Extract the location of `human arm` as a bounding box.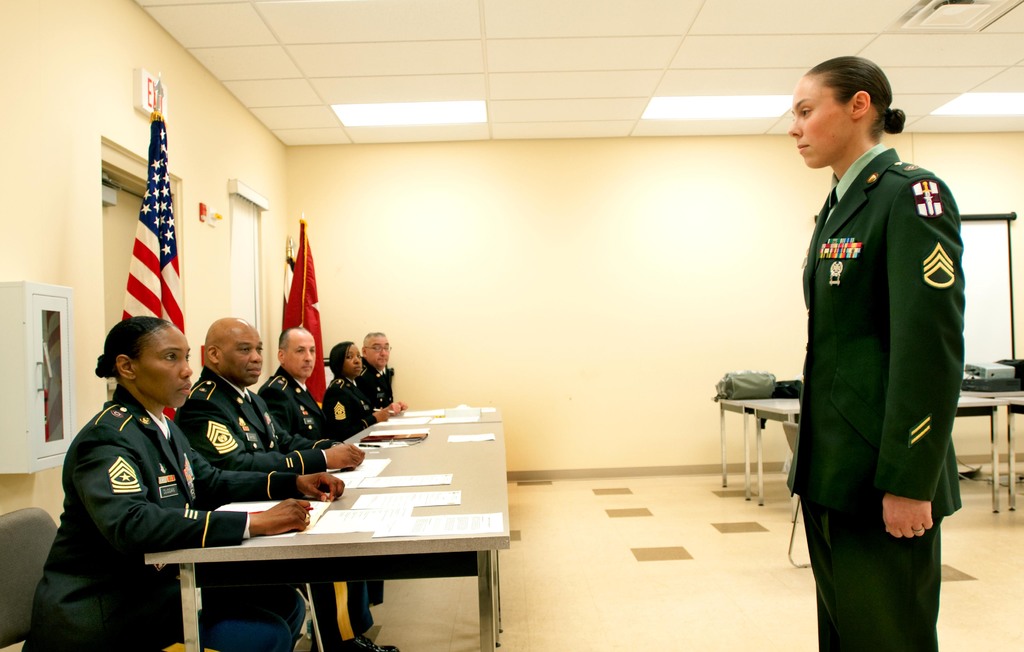
region(186, 411, 364, 472).
